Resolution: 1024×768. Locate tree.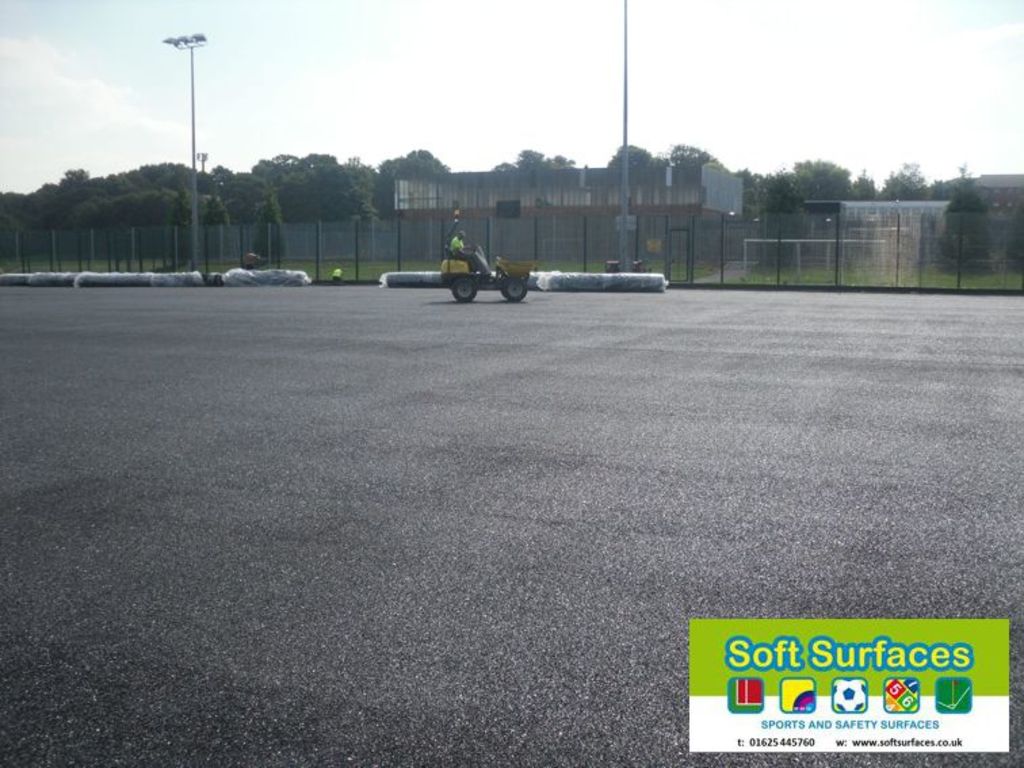
(370, 150, 446, 219).
